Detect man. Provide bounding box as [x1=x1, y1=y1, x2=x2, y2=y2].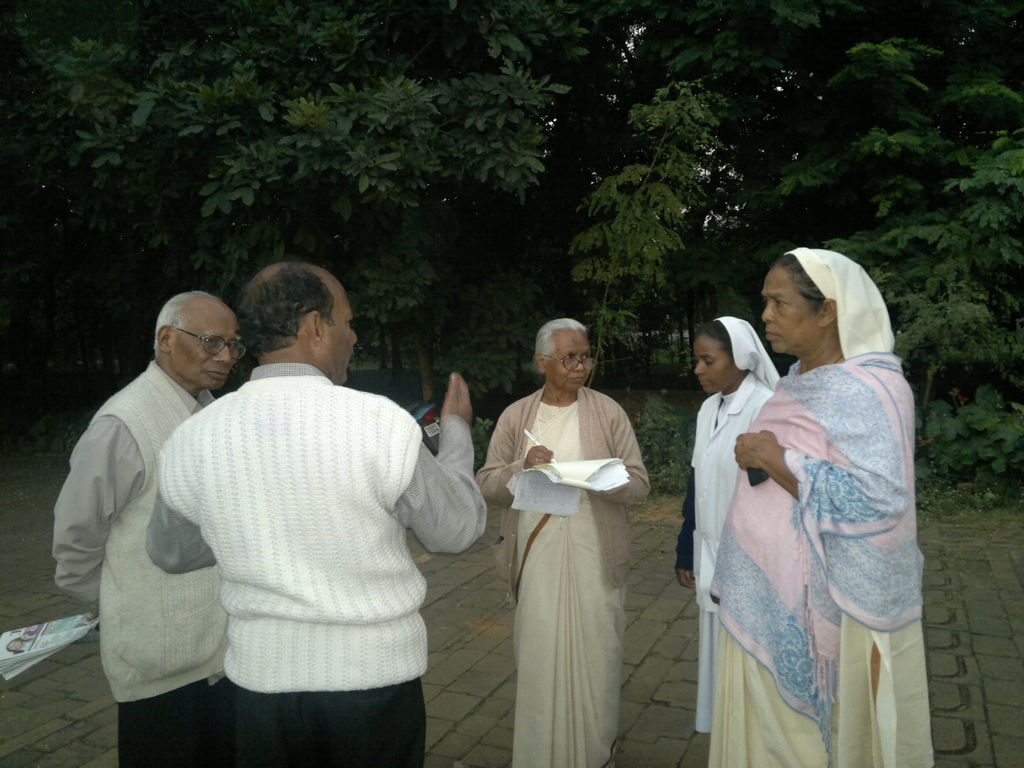
[x1=46, y1=284, x2=247, y2=767].
